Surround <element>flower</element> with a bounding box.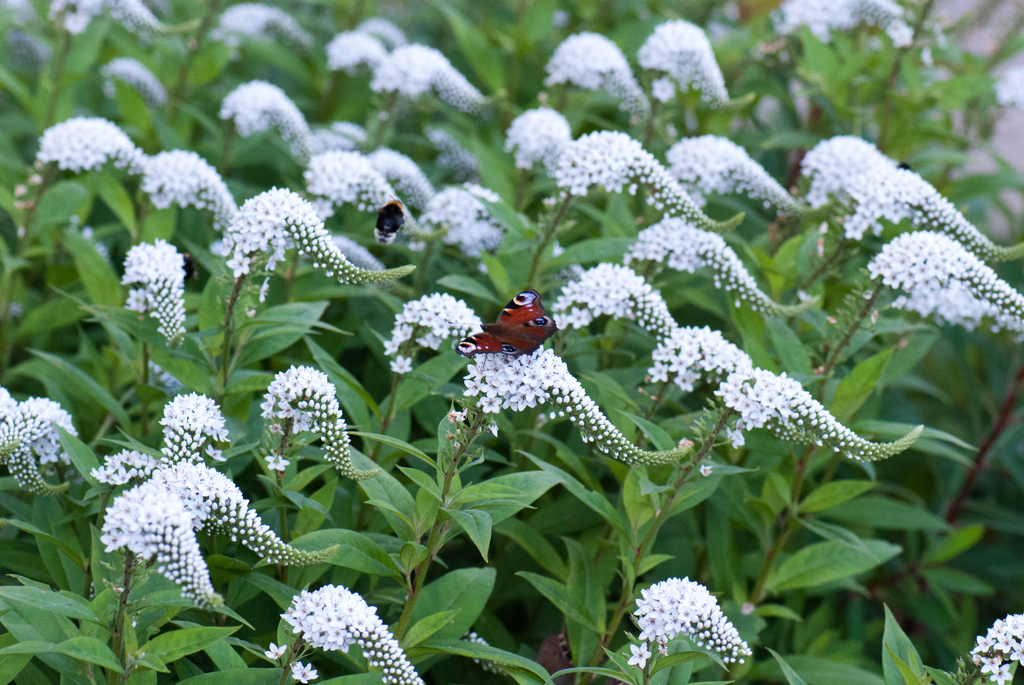
detection(166, 387, 232, 467).
